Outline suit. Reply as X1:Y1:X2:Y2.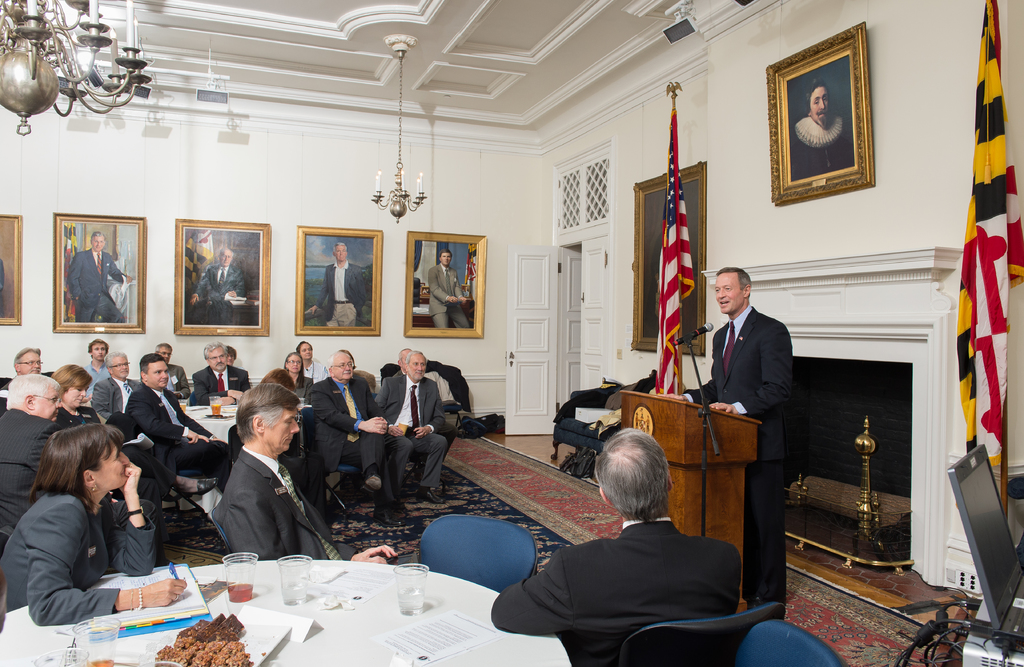
682:304:802:622.
